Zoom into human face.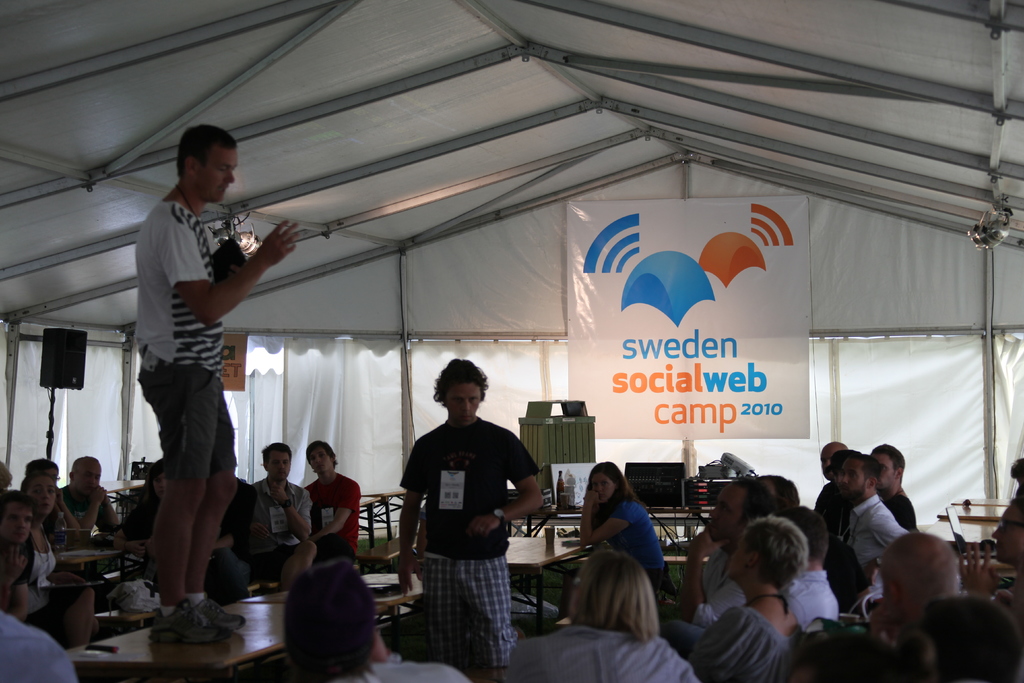
Zoom target: region(438, 375, 479, 429).
